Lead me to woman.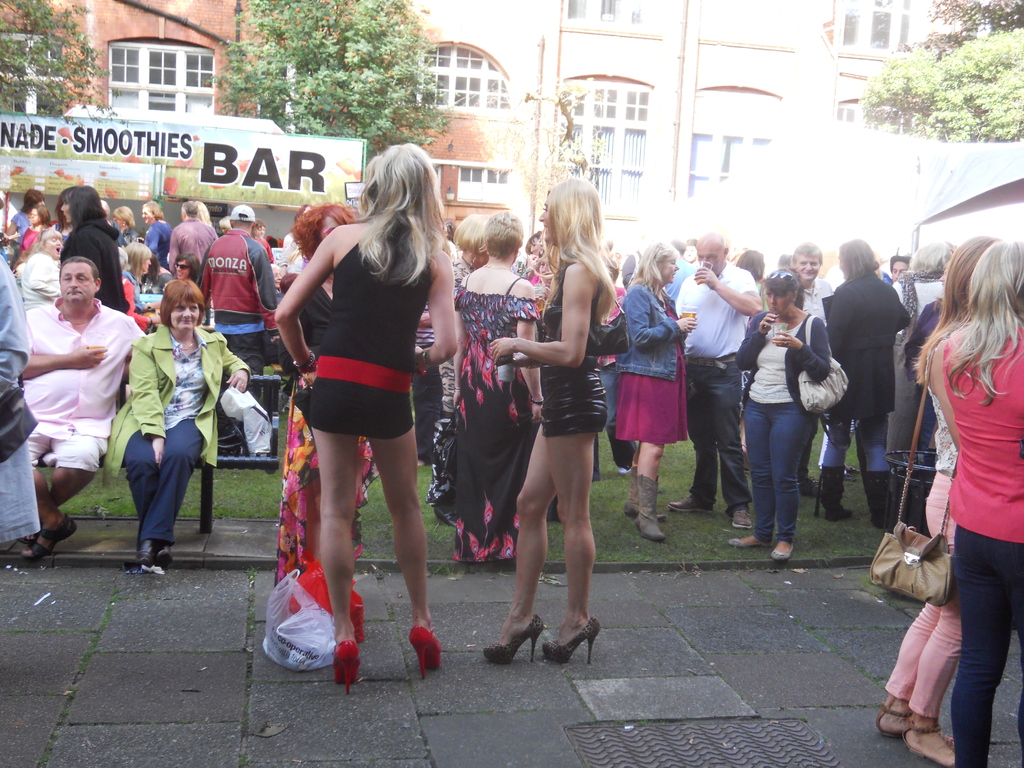
Lead to (left=19, top=205, right=52, bottom=263).
